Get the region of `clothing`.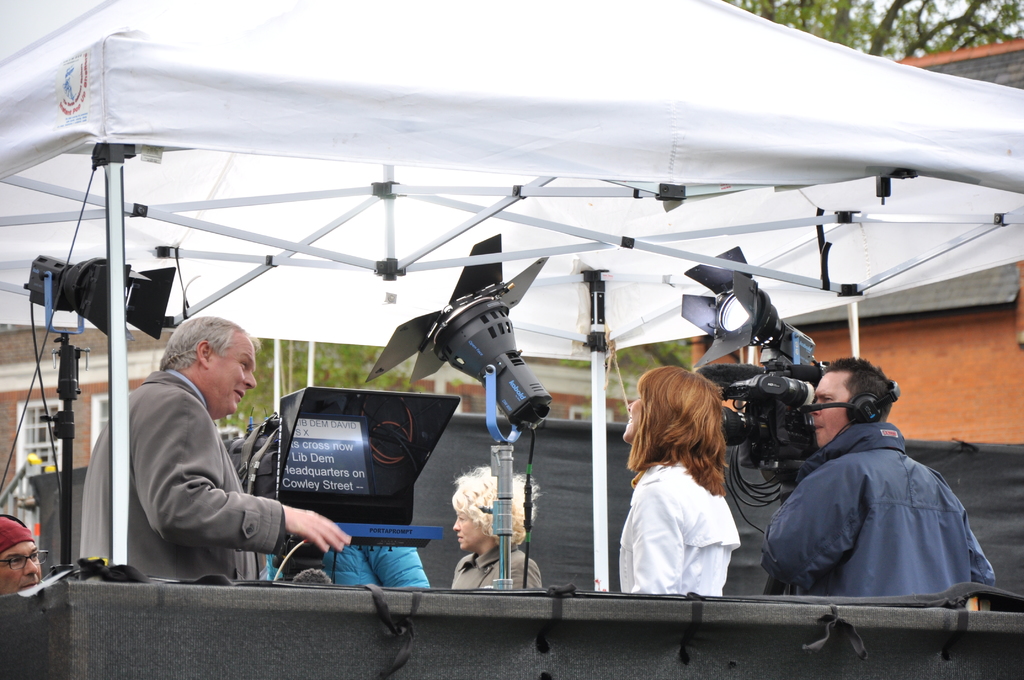
pyautogui.locateOnScreen(116, 336, 292, 595).
